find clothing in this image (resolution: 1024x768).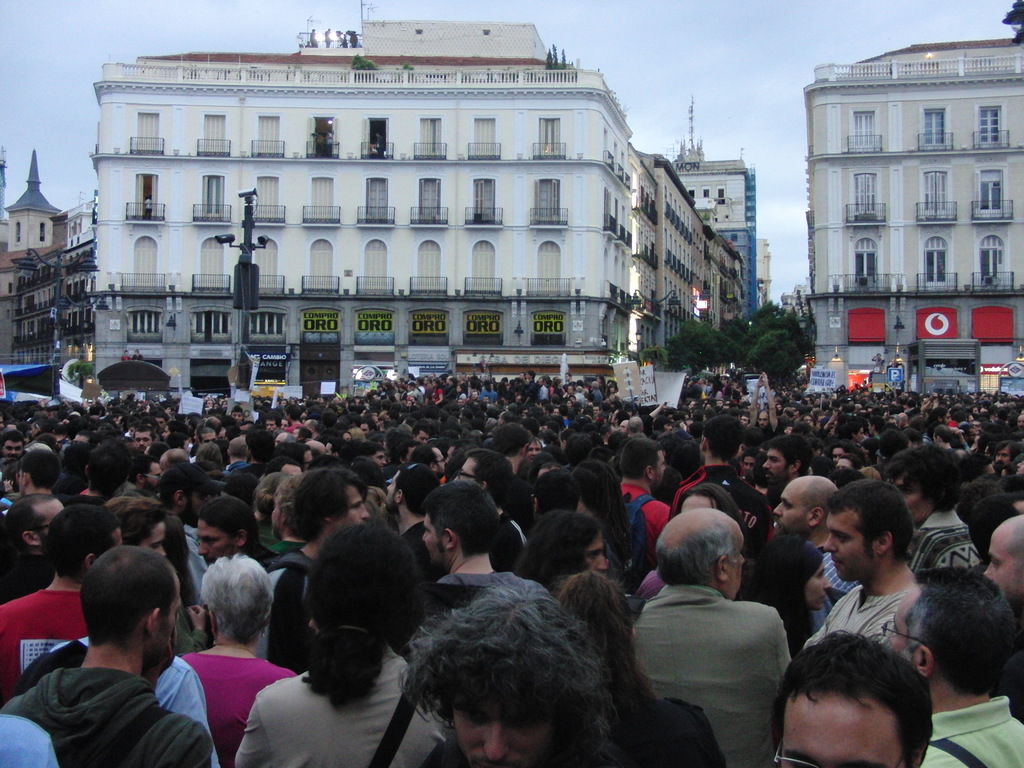
<region>148, 655, 272, 750</region>.
